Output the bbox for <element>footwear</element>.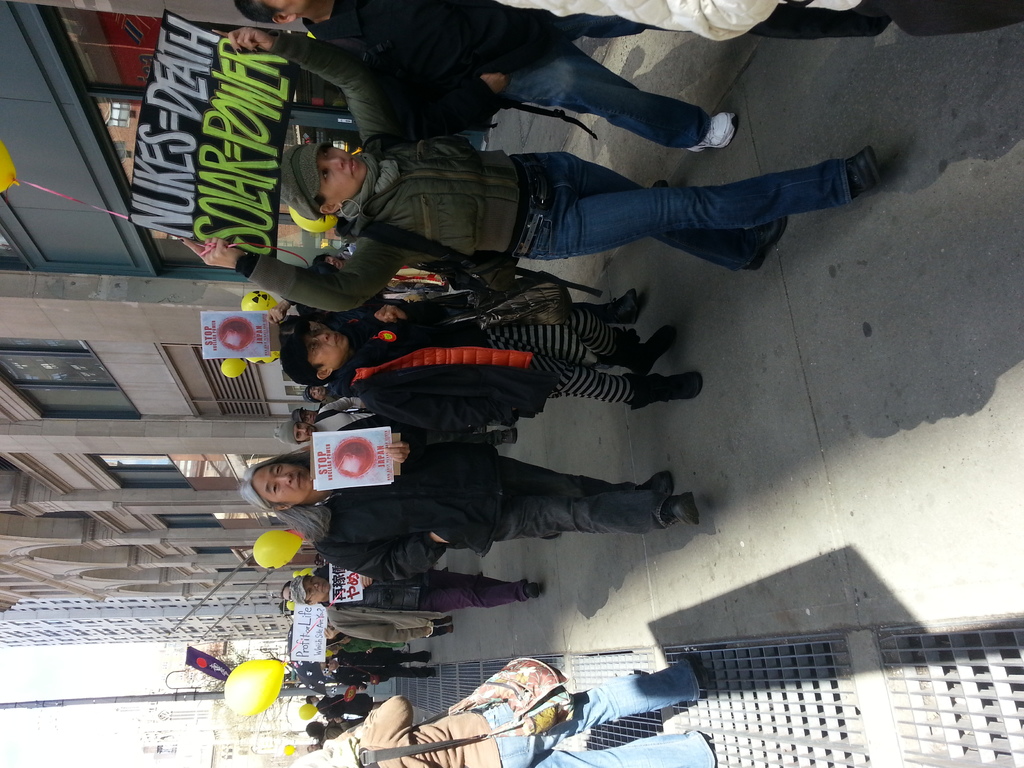
<box>675,654,710,689</box>.
